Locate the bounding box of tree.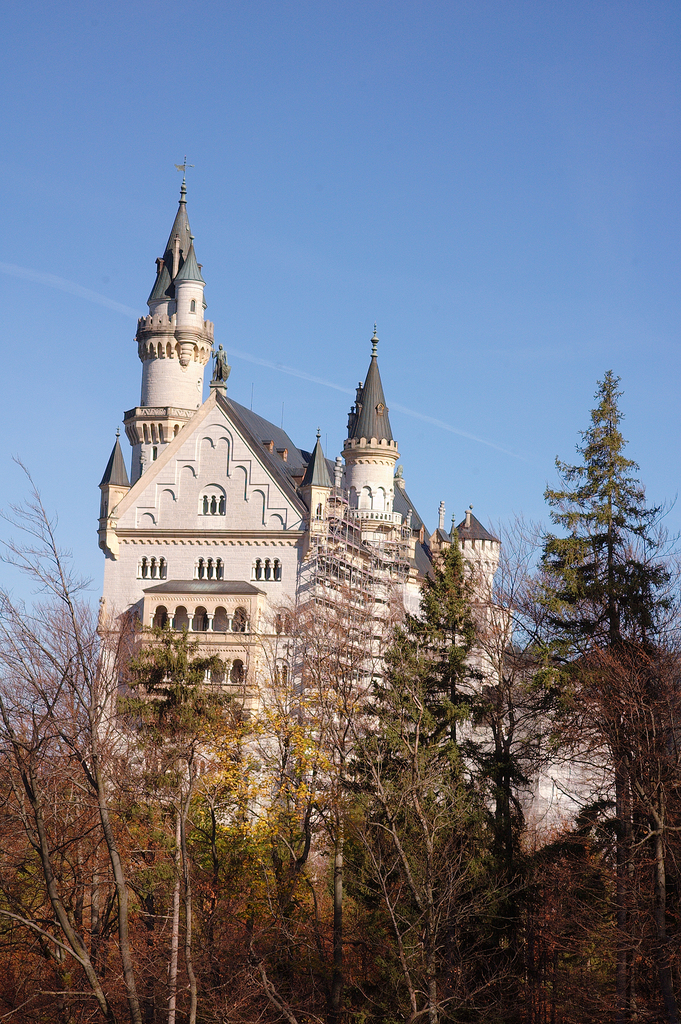
Bounding box: [x1=523, y1=371, x2=680, y2=659].
